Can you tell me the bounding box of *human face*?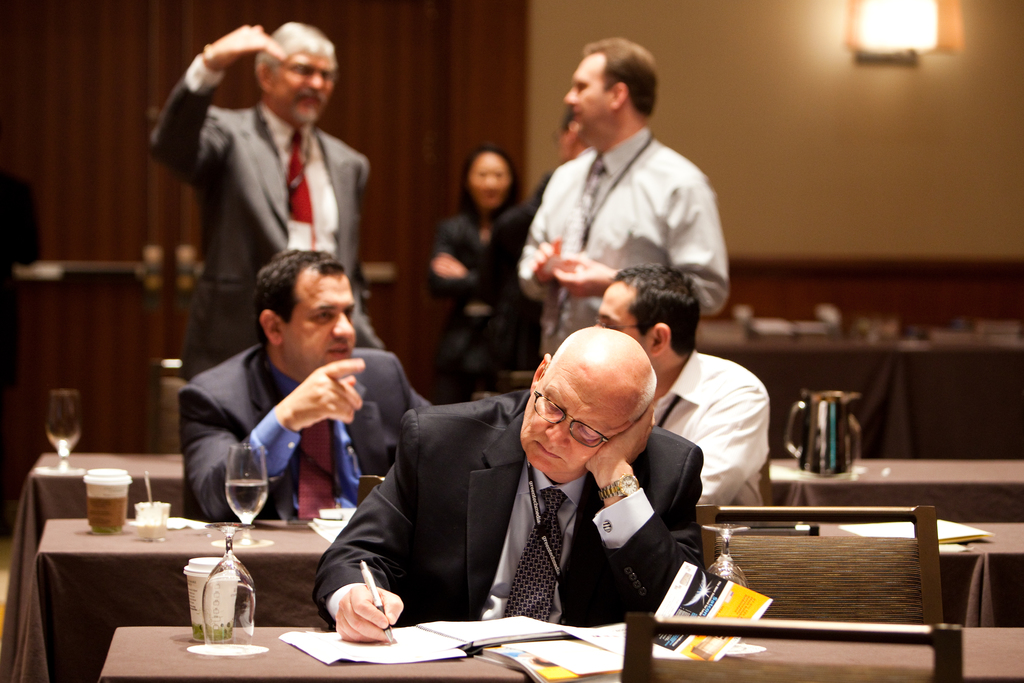
pyautogui.locateOnScreen(596, 279, 650, 356).
